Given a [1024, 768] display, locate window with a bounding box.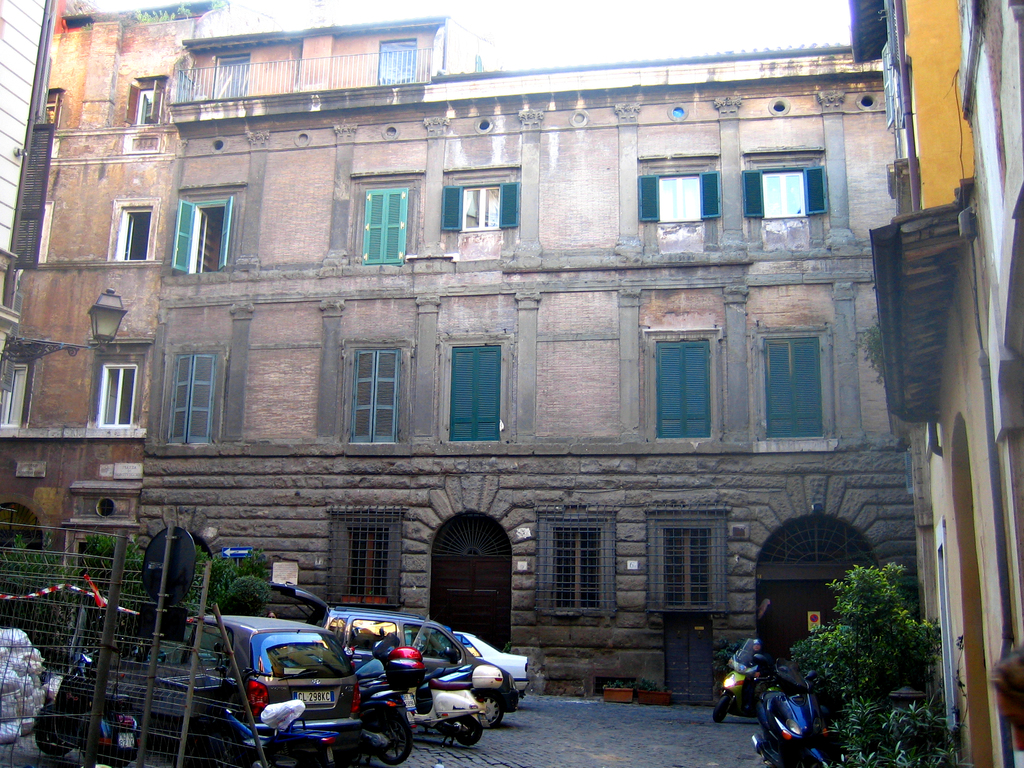
Located: BBox(364, 191, 406, 265).
